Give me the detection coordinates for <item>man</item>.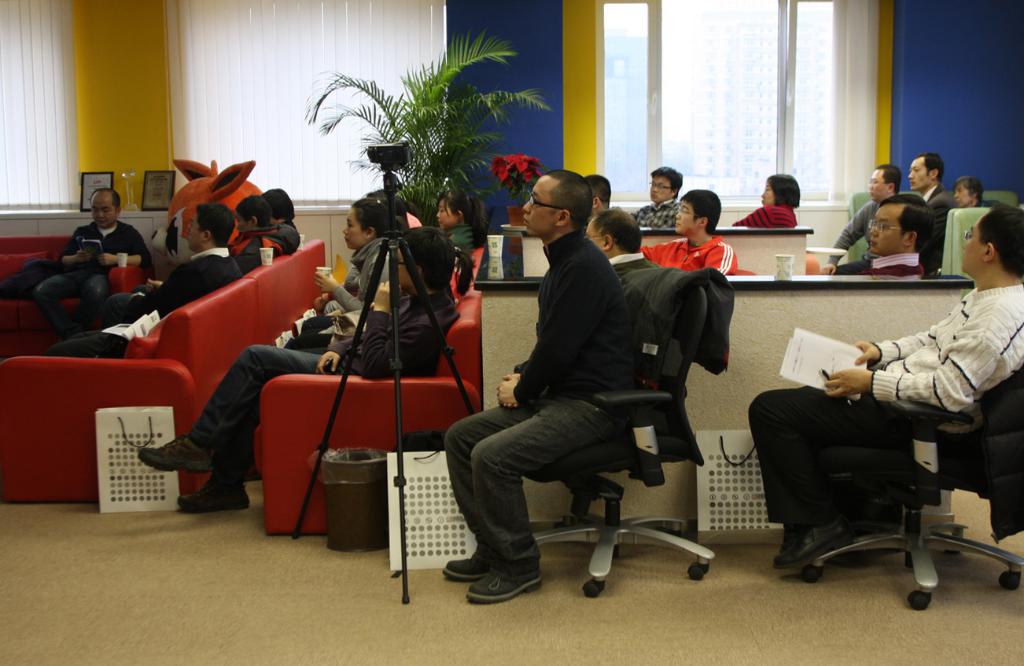
bbox(30, 182, 155, 342).
